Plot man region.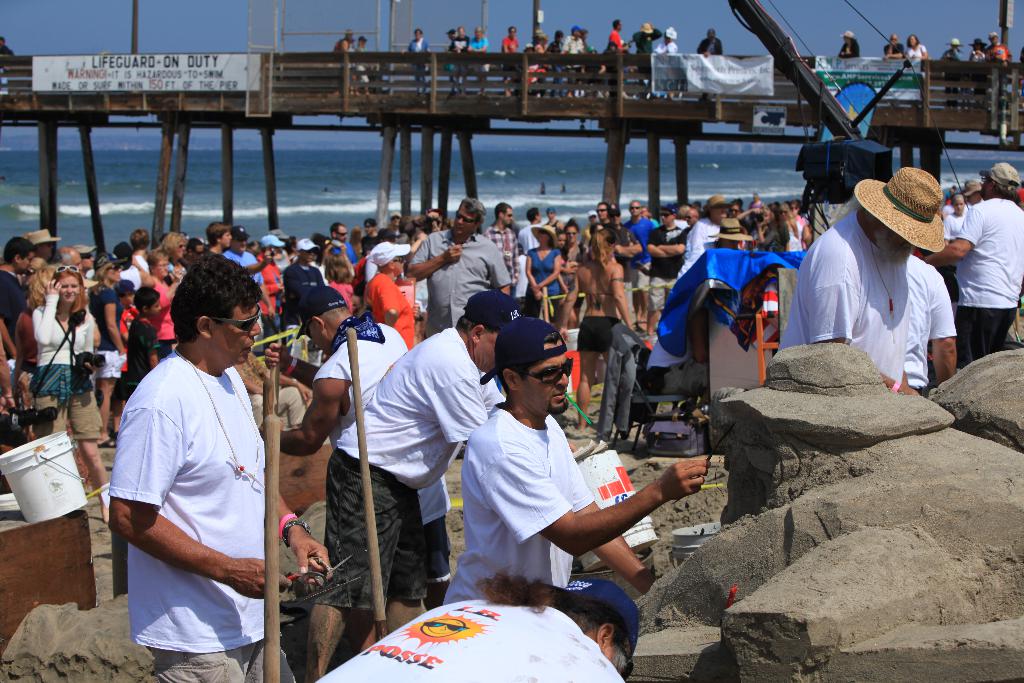
Plotted at (621, 197, 657, 336).
